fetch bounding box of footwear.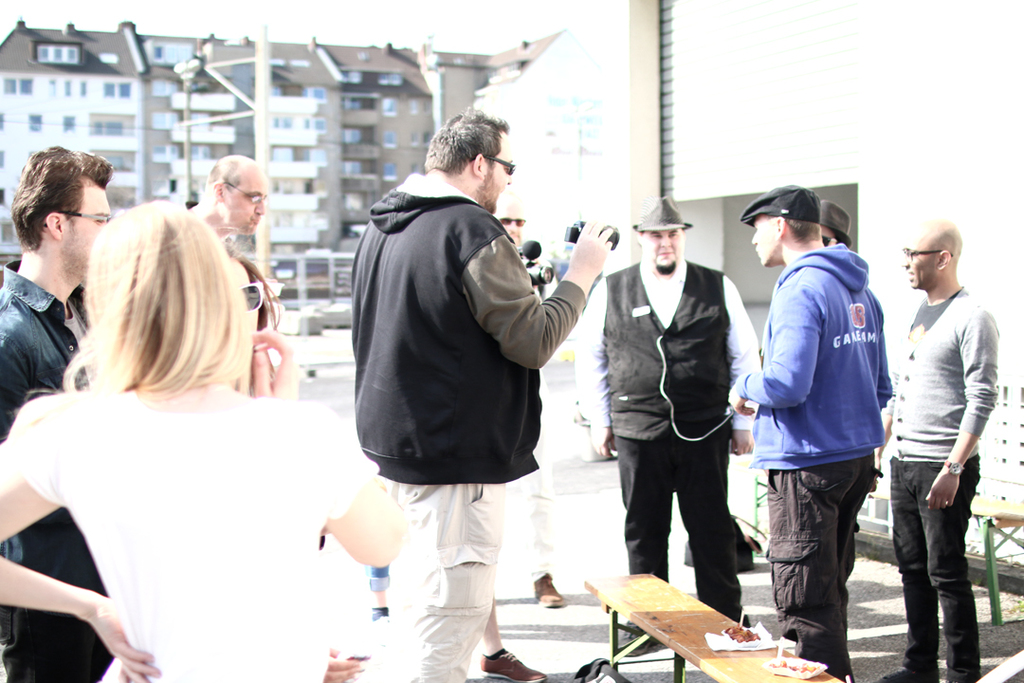
Bbox: l=947, t=665, r=982, b=682.
